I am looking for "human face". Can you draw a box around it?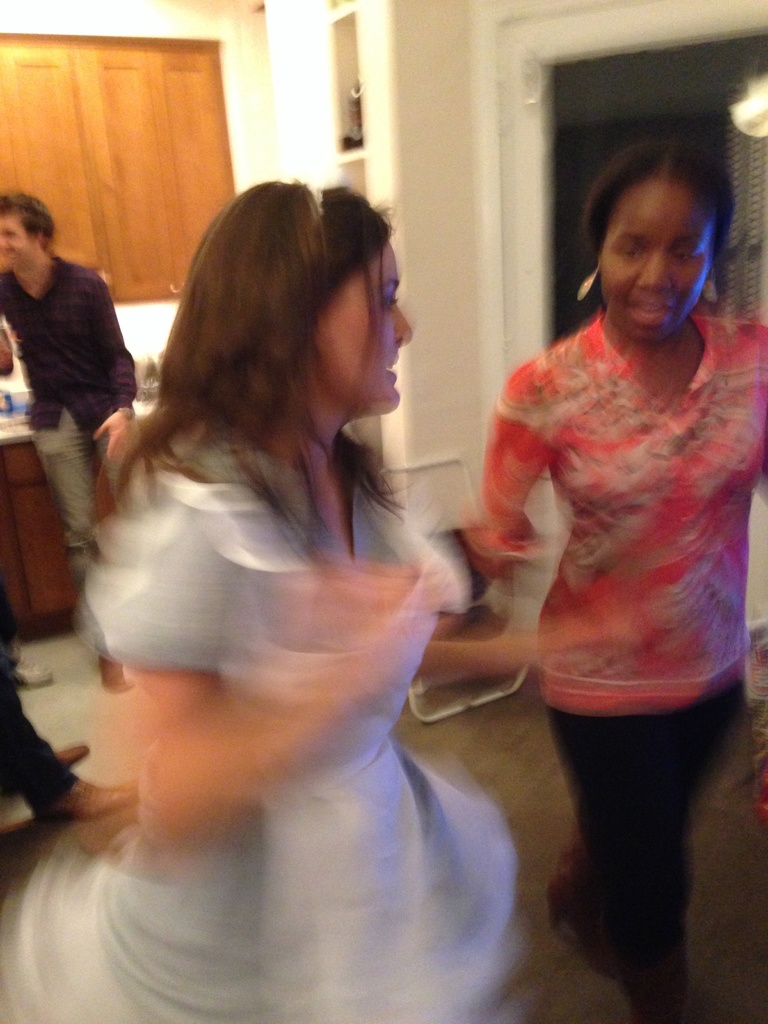
Sure, the bounding box is [x1=310, y1=238, x2=410, y2=422].
